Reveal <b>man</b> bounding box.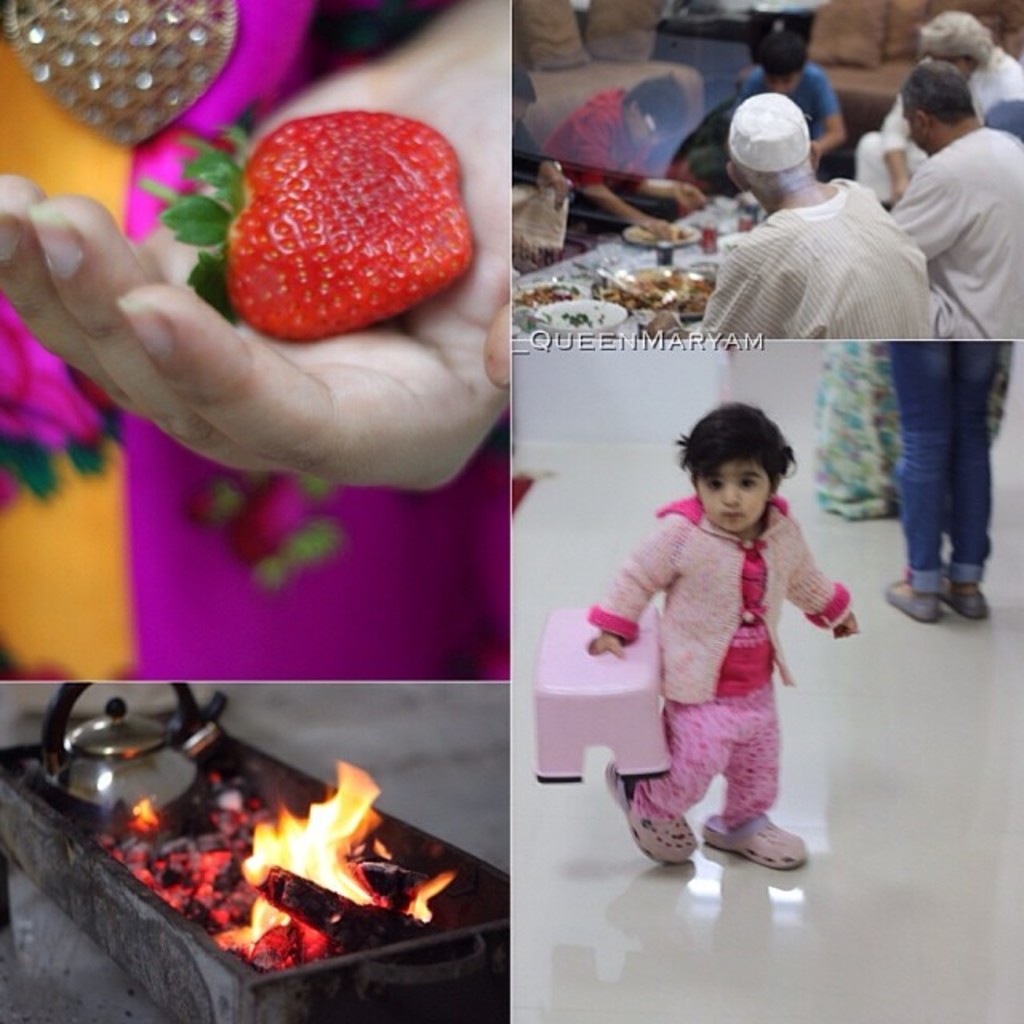
Revealed: locate(547, 69, 706, 245).
